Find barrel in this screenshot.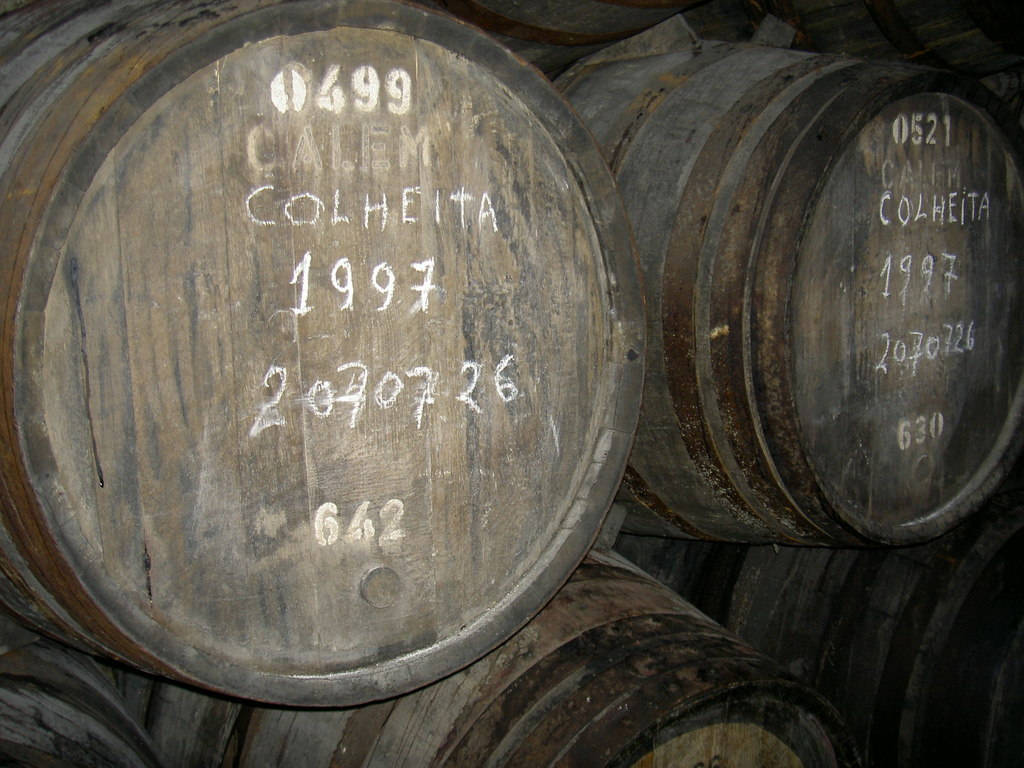
The bounding box for barrel is region(83, 532, 861, 767).
